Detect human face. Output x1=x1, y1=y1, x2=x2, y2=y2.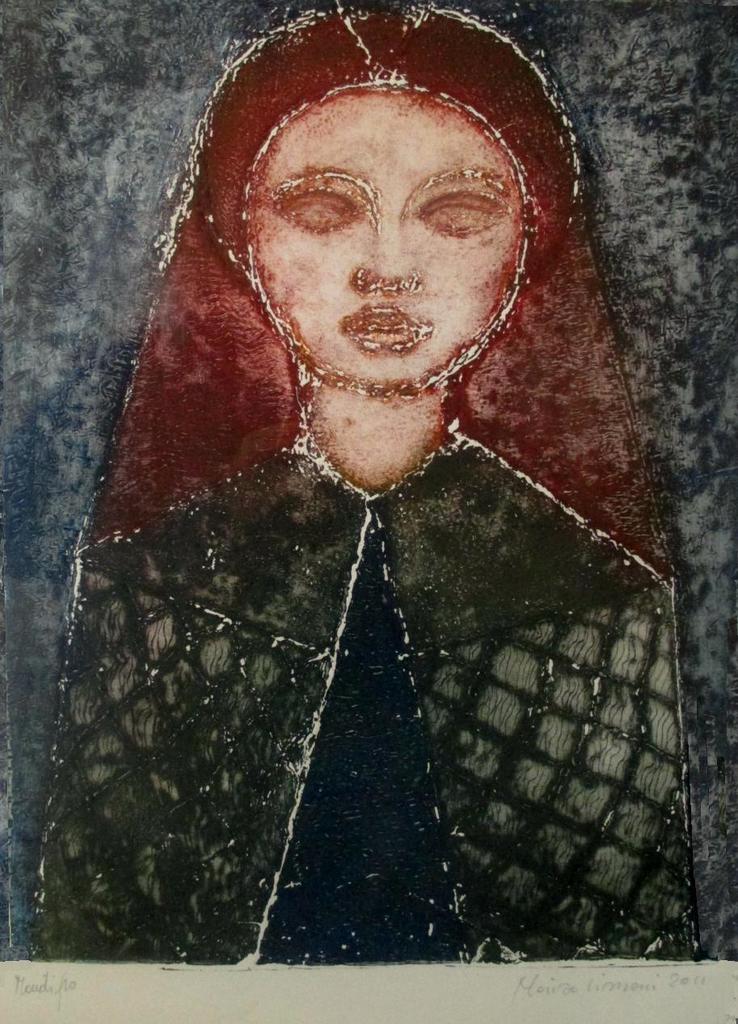
x1=247, y1=82, x2=525, y2=396.
